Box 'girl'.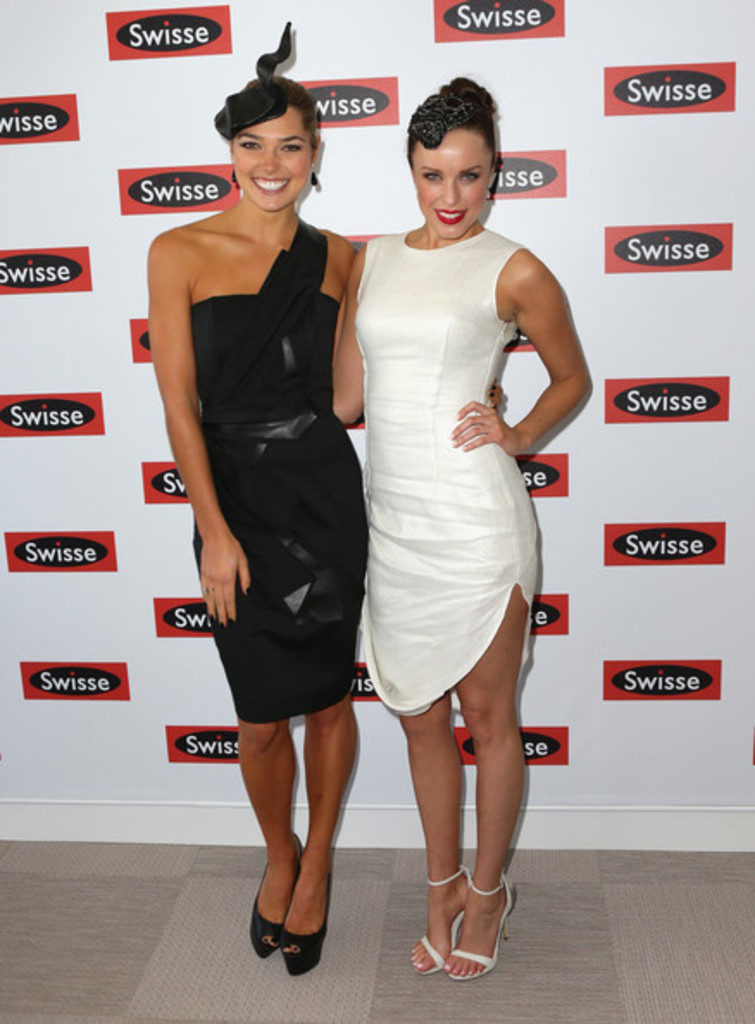
locate(333, 71, 591, 981).
